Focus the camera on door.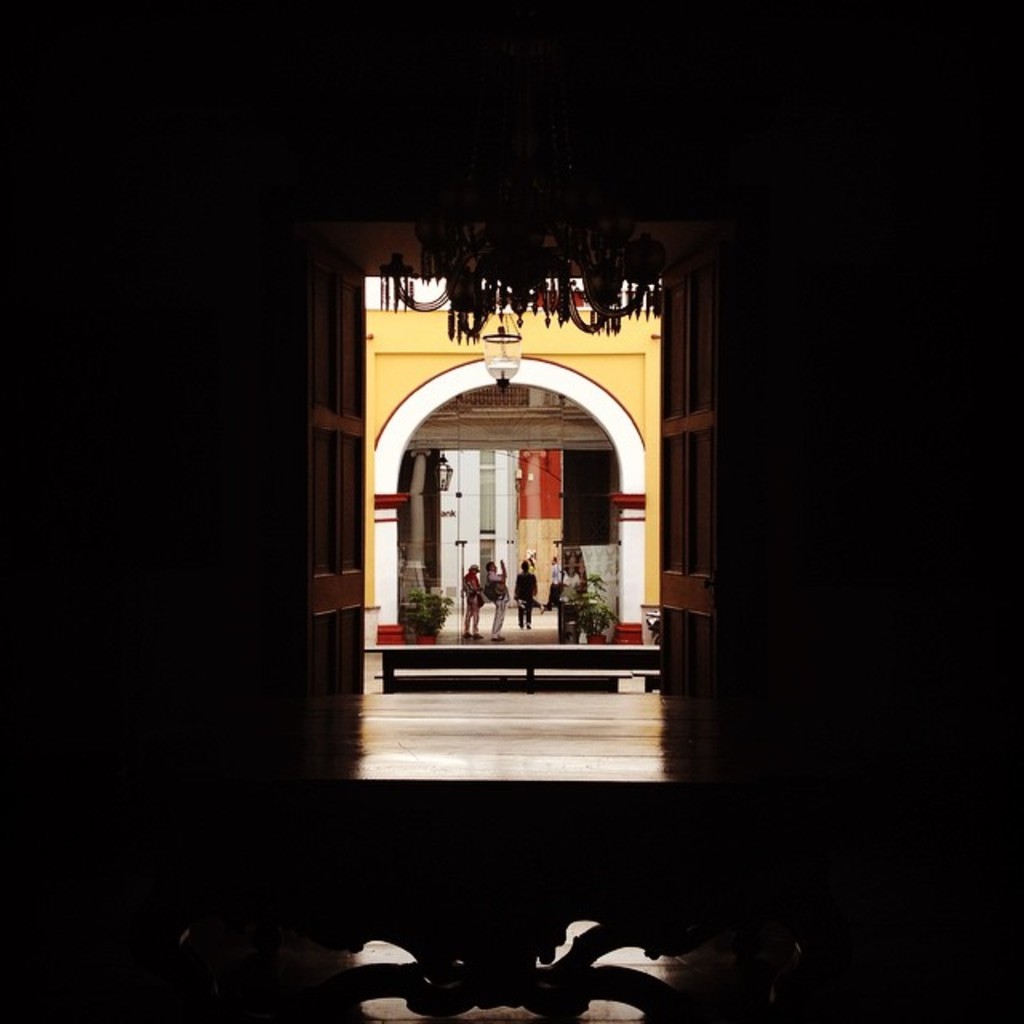
Focus region: box=[658, 270, 714, 694].
